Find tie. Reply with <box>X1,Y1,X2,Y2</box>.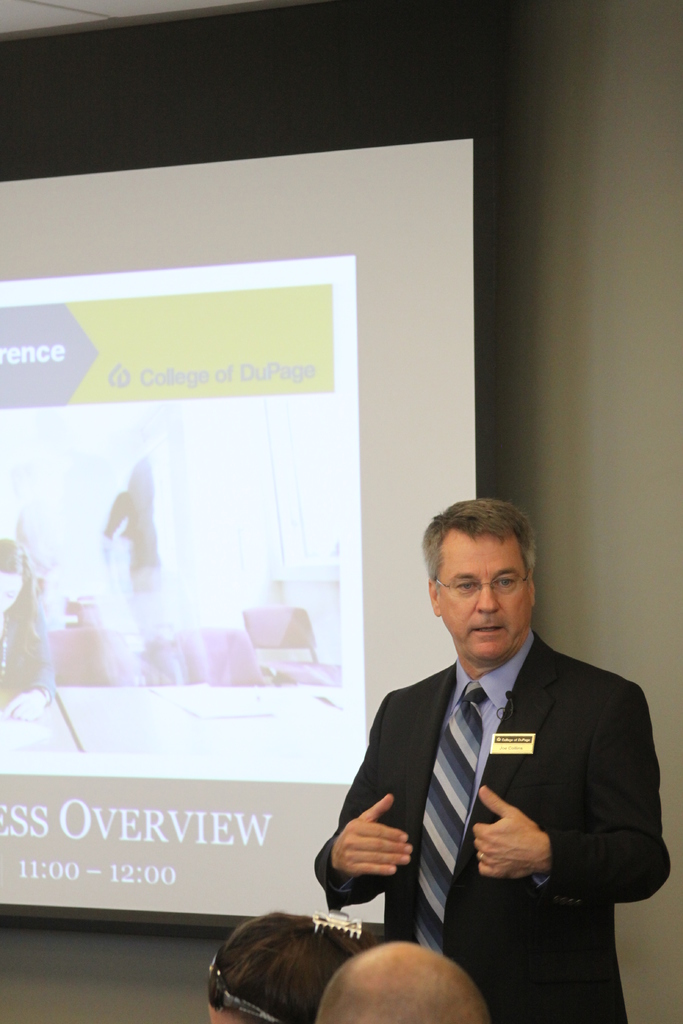
<box>416,680,486,952</box>.
